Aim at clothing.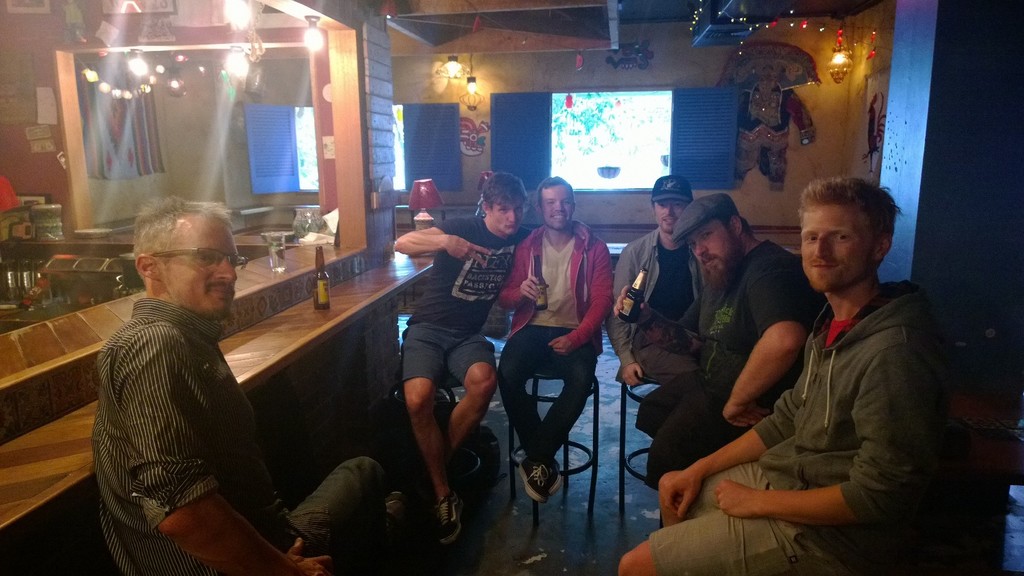
Aimed at select_region(92, 296, 384, 575).
